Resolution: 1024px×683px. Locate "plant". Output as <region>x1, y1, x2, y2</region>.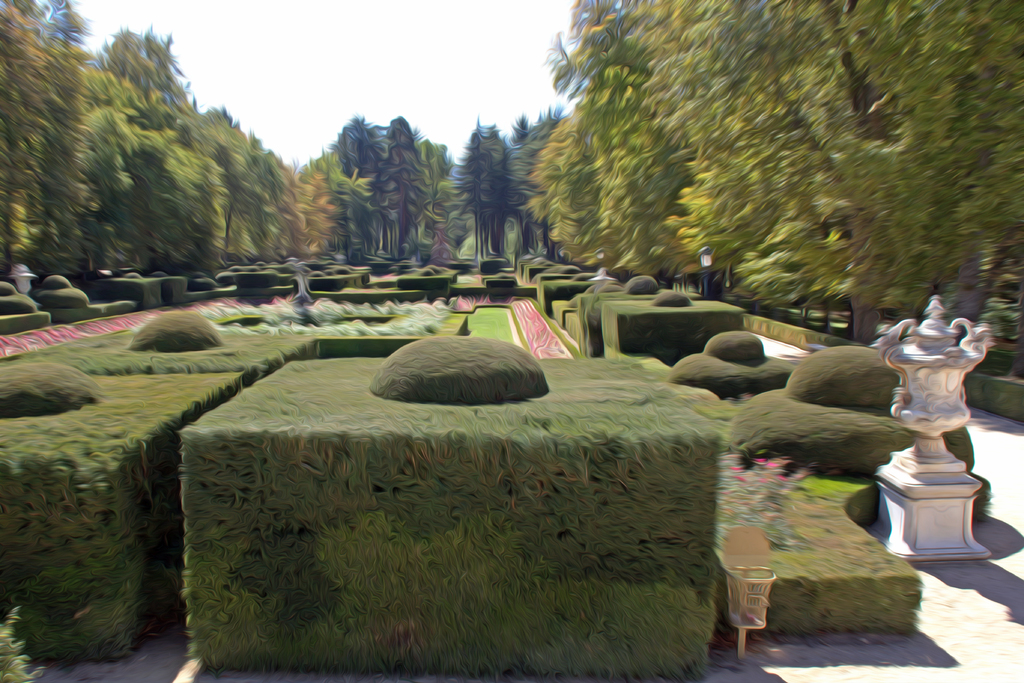
<region>723, 447, 835, 573</region>.
